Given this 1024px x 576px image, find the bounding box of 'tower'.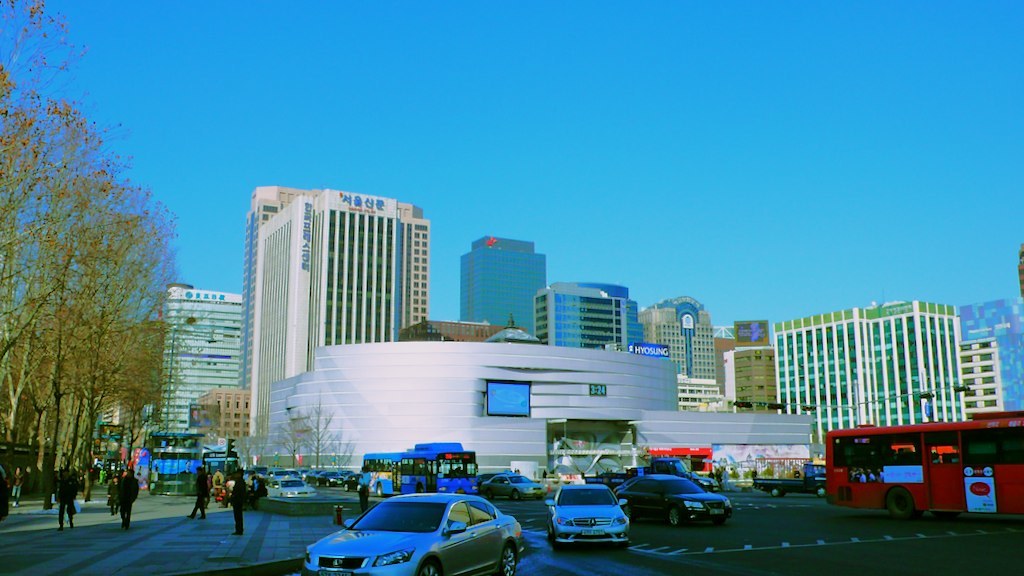
x1=460, y1=237, x2=545, y2=345.
